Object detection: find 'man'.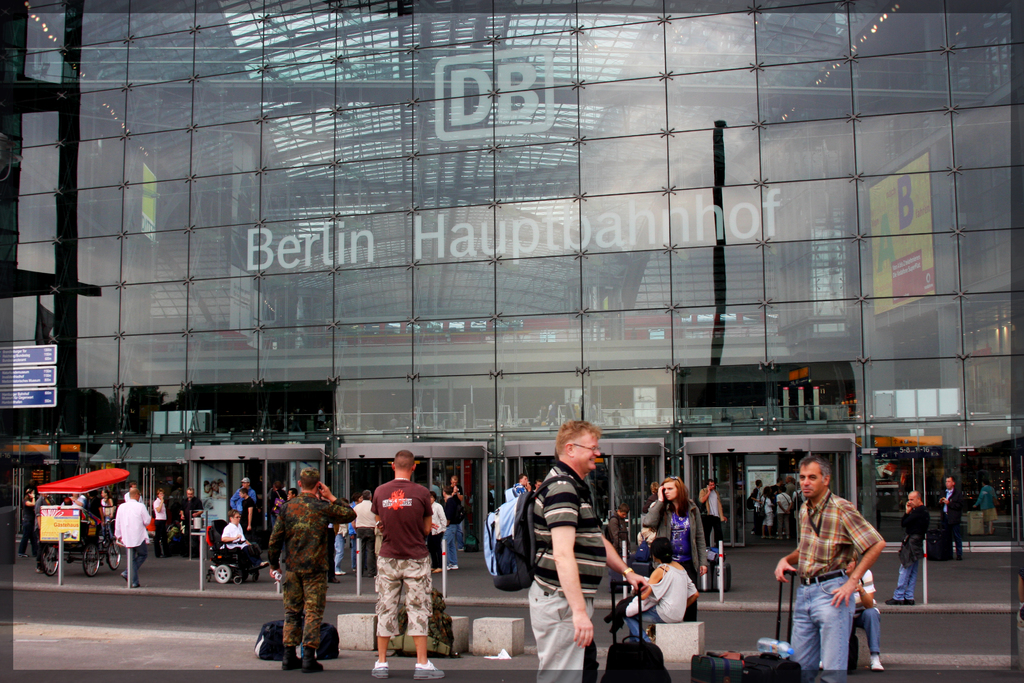
369:449:447:675.
